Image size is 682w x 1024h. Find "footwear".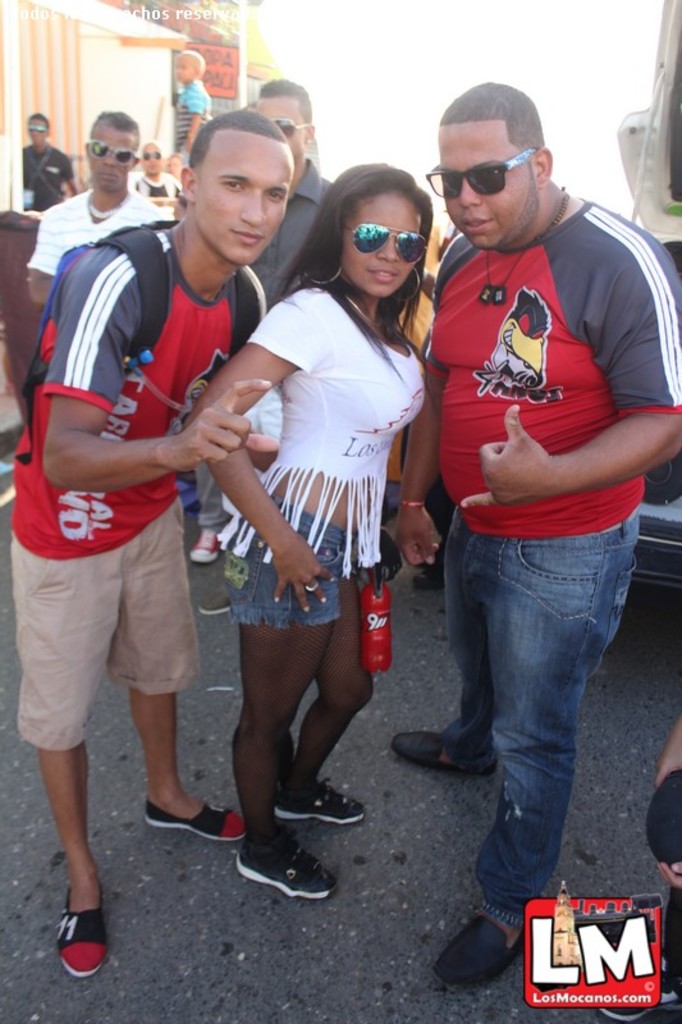
box=[269, 782, 375, 827].
